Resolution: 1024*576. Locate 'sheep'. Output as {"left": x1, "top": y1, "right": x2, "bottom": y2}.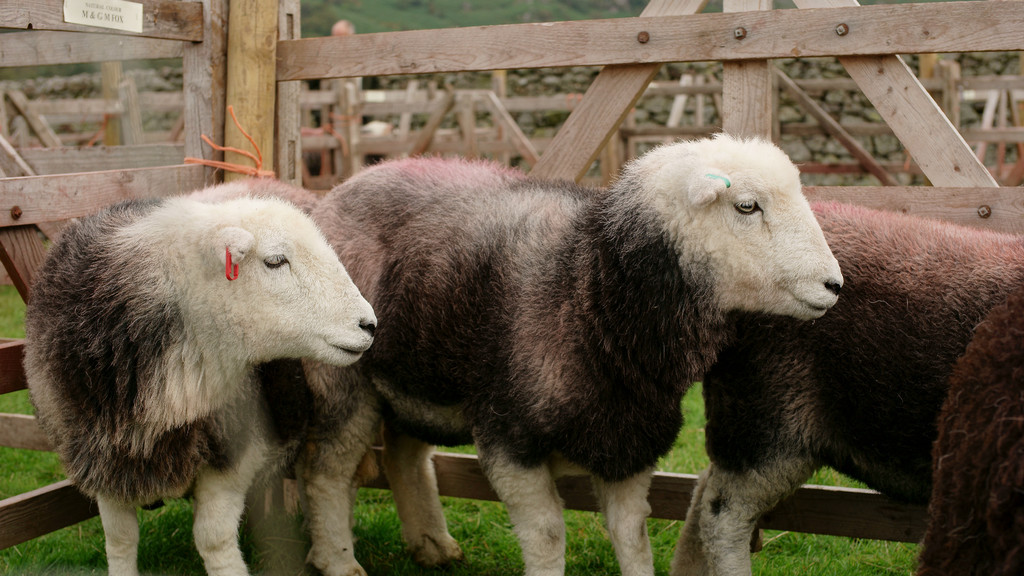
{"left": 668, "top": 196, "right": 1023, "bottom": 575}.
